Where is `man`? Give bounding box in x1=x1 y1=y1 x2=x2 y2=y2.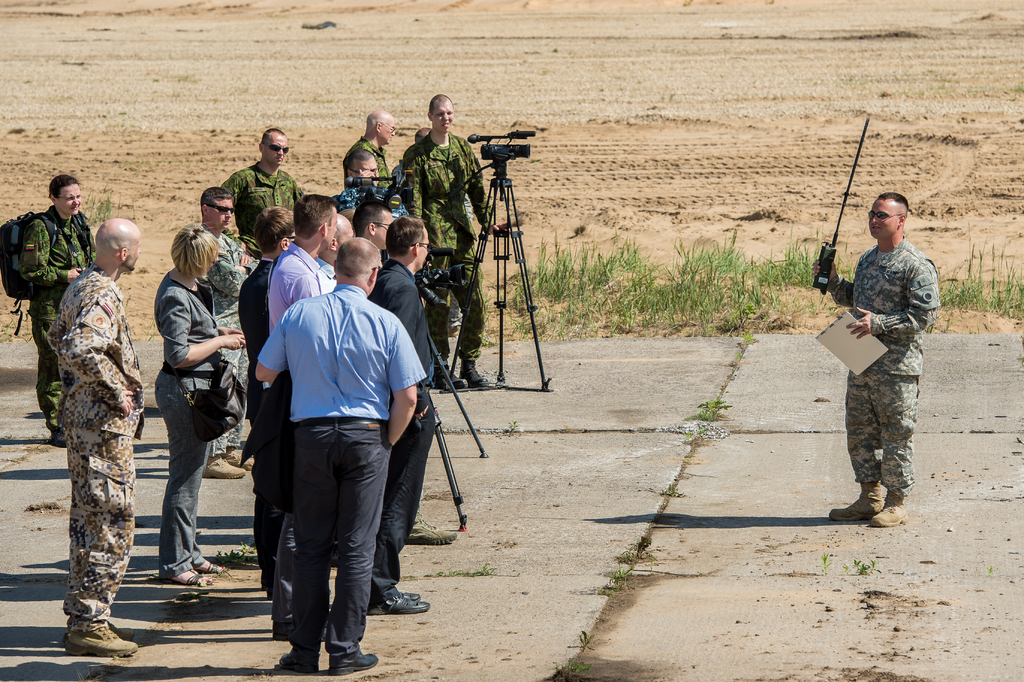
x1=233 y1=226 x2=425 y2=660.
